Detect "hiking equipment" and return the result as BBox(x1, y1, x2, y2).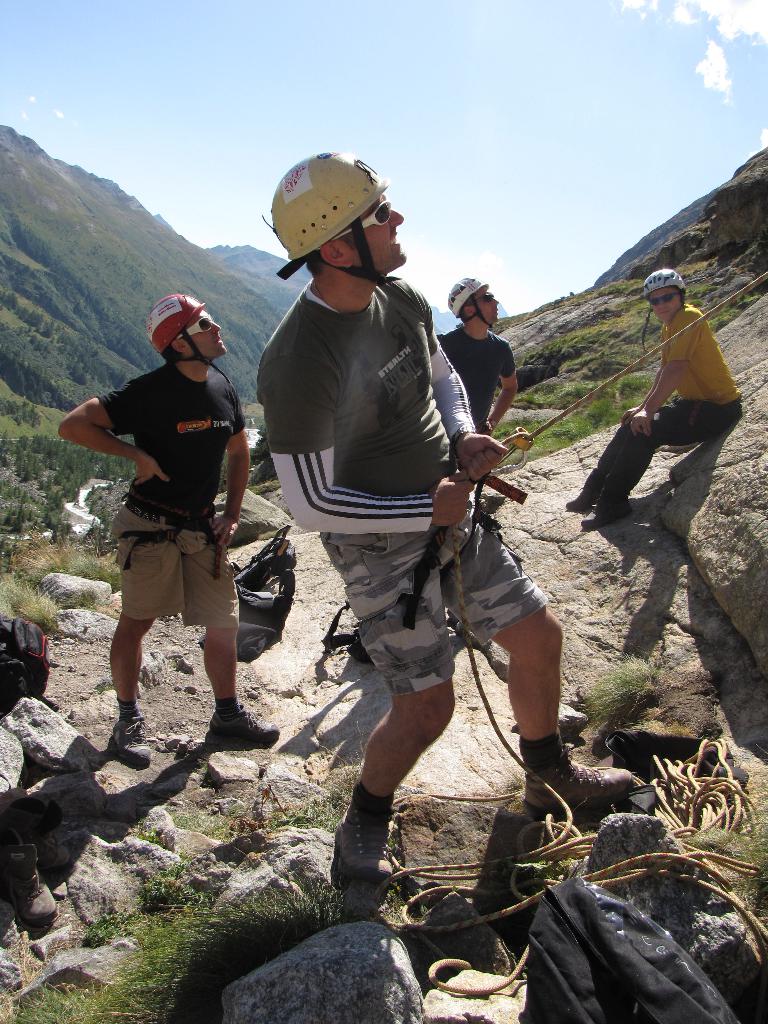
BBox(522, 757, 639, 824).
